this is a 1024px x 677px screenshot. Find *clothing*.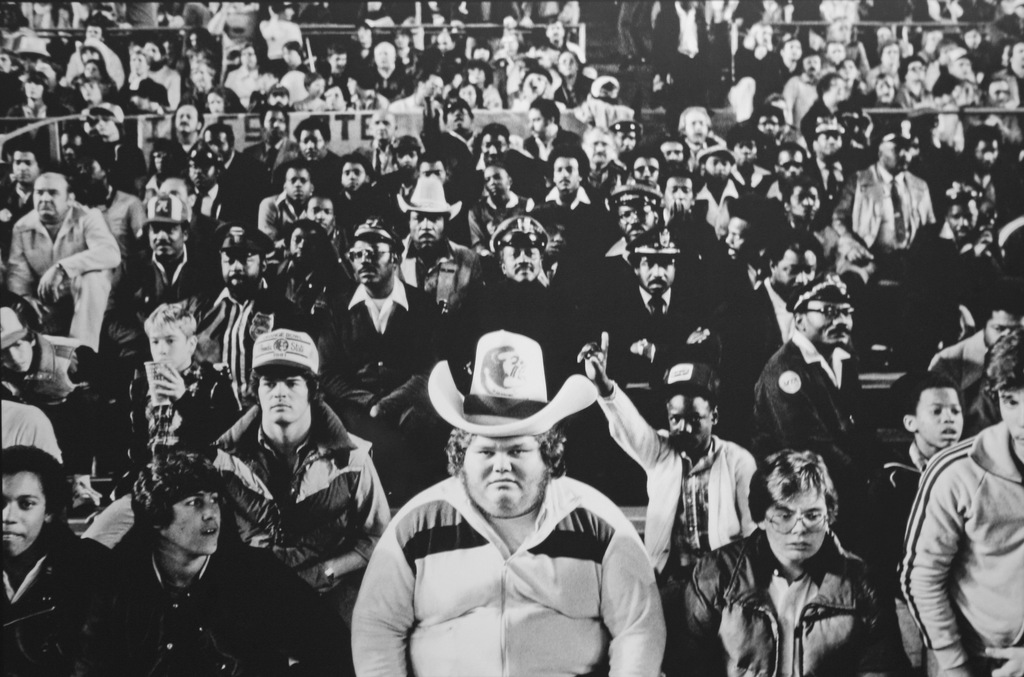
Bounding box: select_region(202, 381, 397, 635).
